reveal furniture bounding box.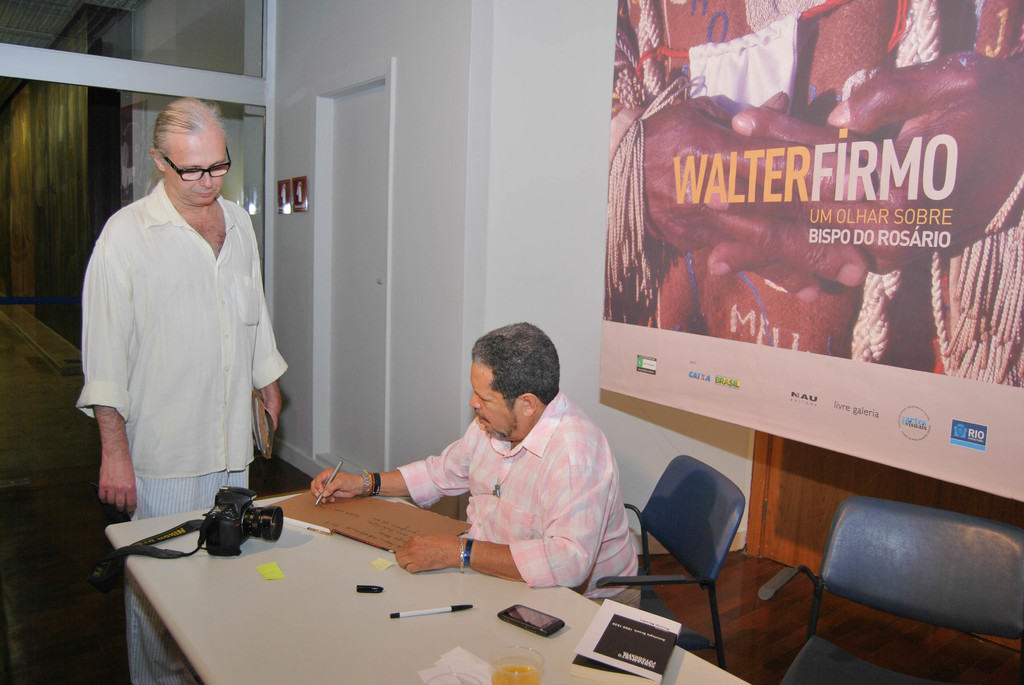
Revealed: locate(596, 453, 748, 670).
